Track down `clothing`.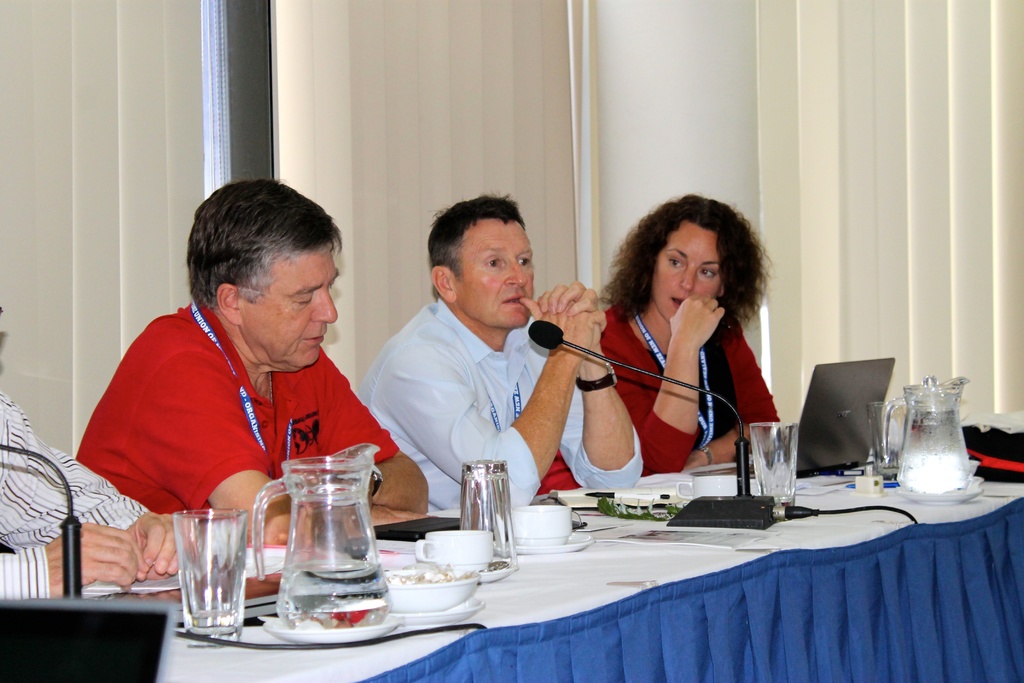
Tracked to <bbox>72, 300, 399, 525</bbox>.
